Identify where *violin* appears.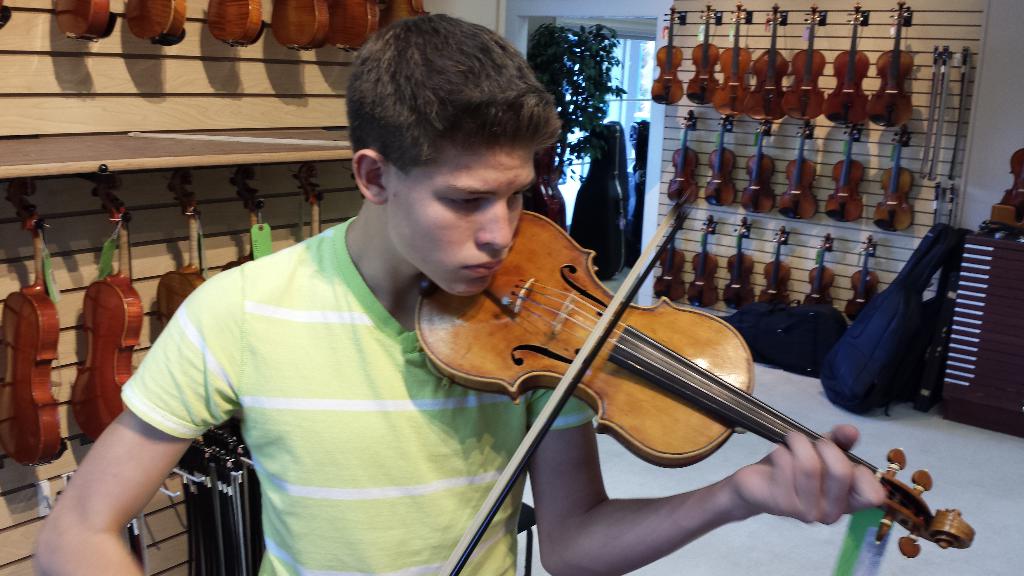
Appears at locate(945, 51, 974, 178).
